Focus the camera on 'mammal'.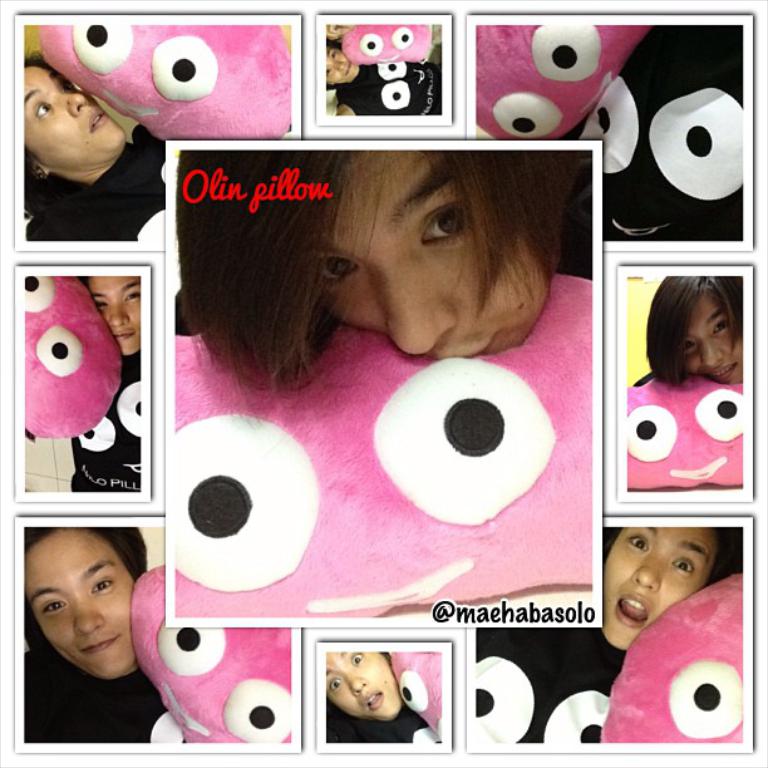
Focus region: [24,528,166,743].
